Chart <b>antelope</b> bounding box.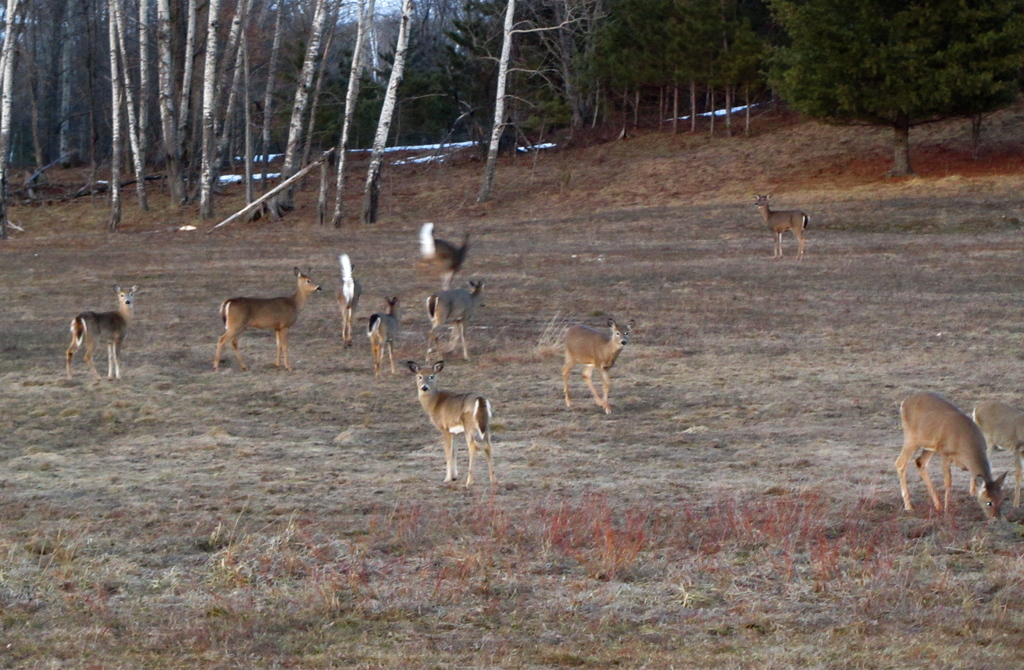
Charted: [left=755, top=193, right=807, bottom=259].
